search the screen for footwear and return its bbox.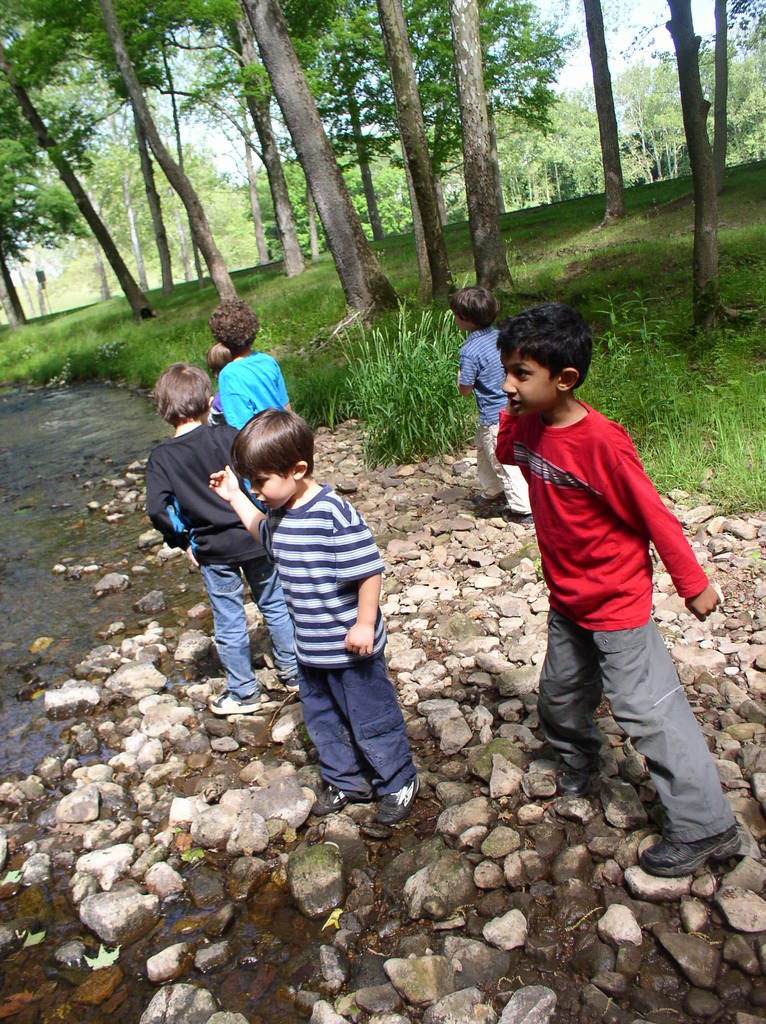
Found: left=556, top=750, right=603, bottom=801.
